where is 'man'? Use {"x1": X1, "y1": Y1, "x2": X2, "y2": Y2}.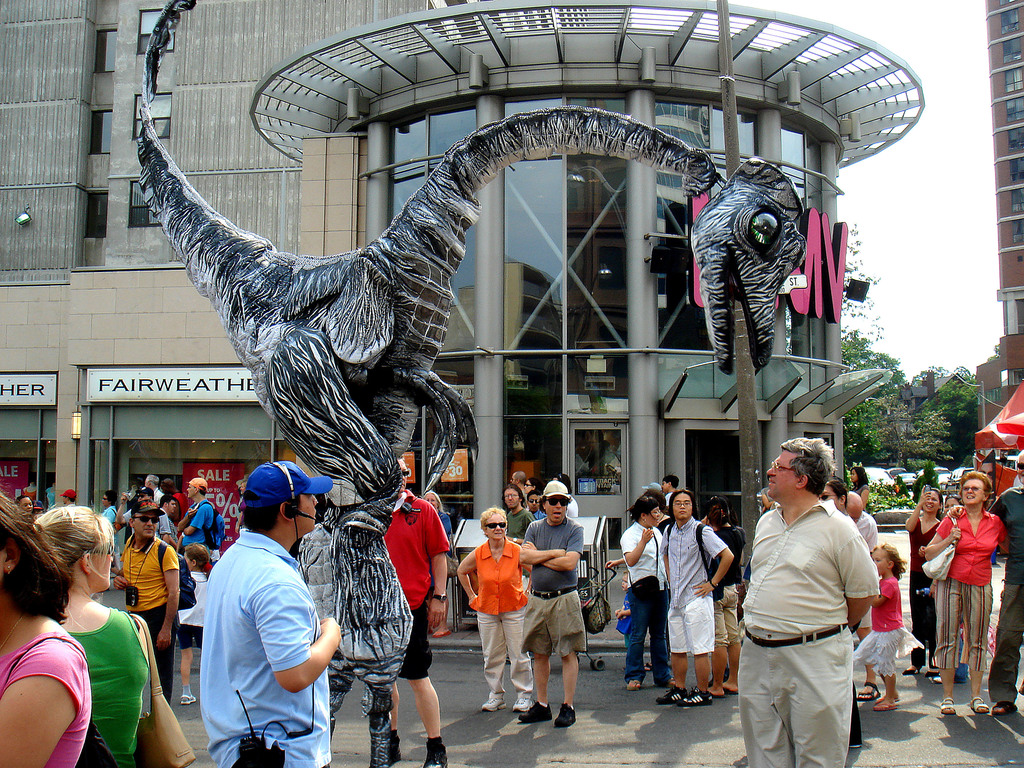
{"x1": 517, "y1": 476, "x2": 590, "y2": 735}.
